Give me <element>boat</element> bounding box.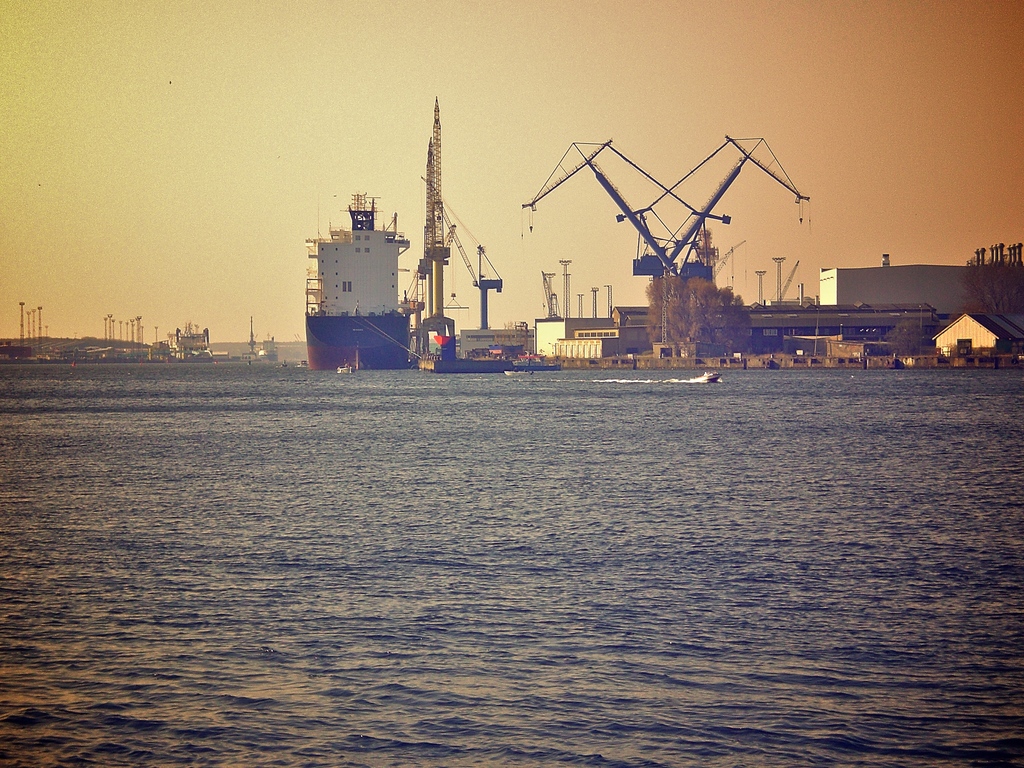
rect(287, 122, 549, 378).
